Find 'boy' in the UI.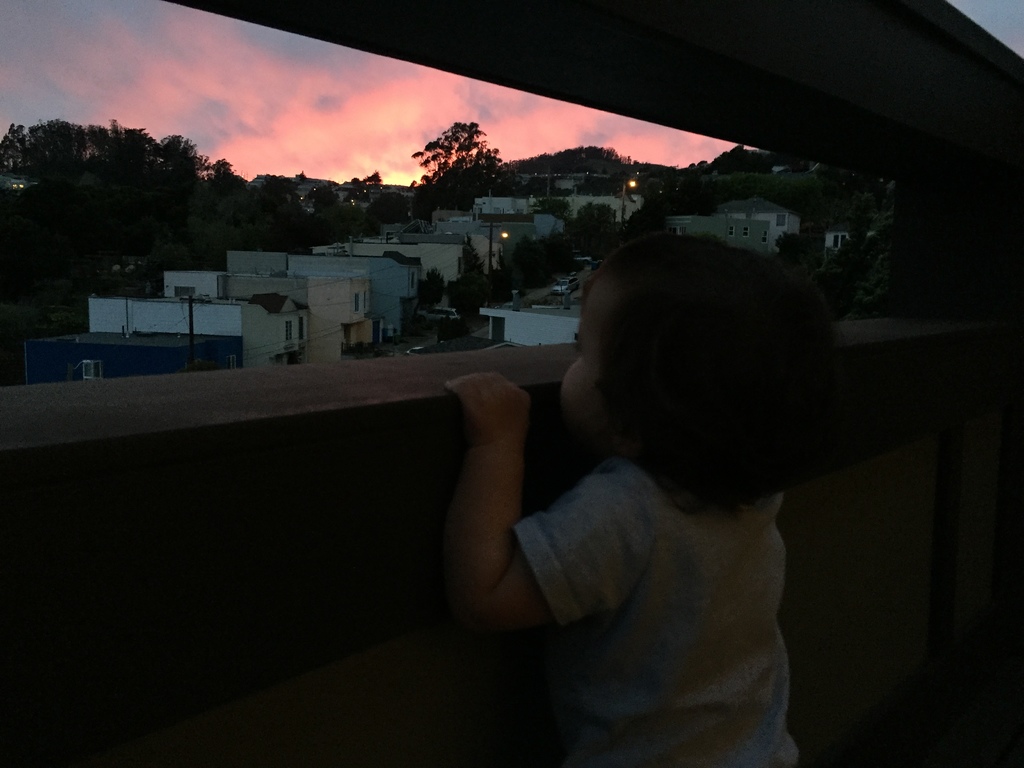
UI element at 438 230 843 767.
